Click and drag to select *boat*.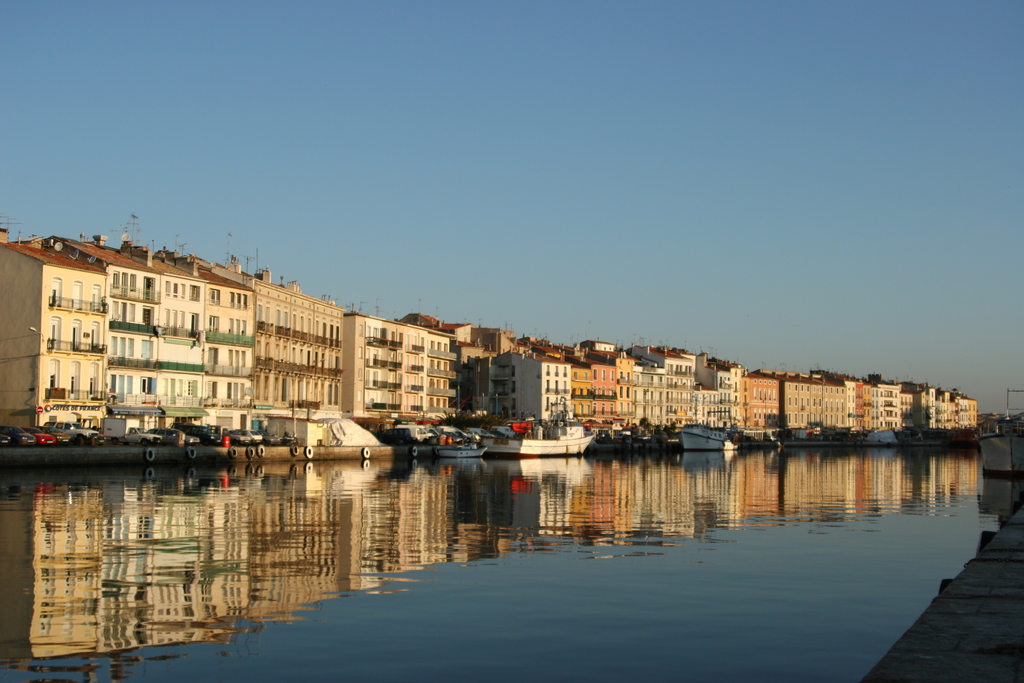
Selection: l=420, t=432, r=482, b=460.
